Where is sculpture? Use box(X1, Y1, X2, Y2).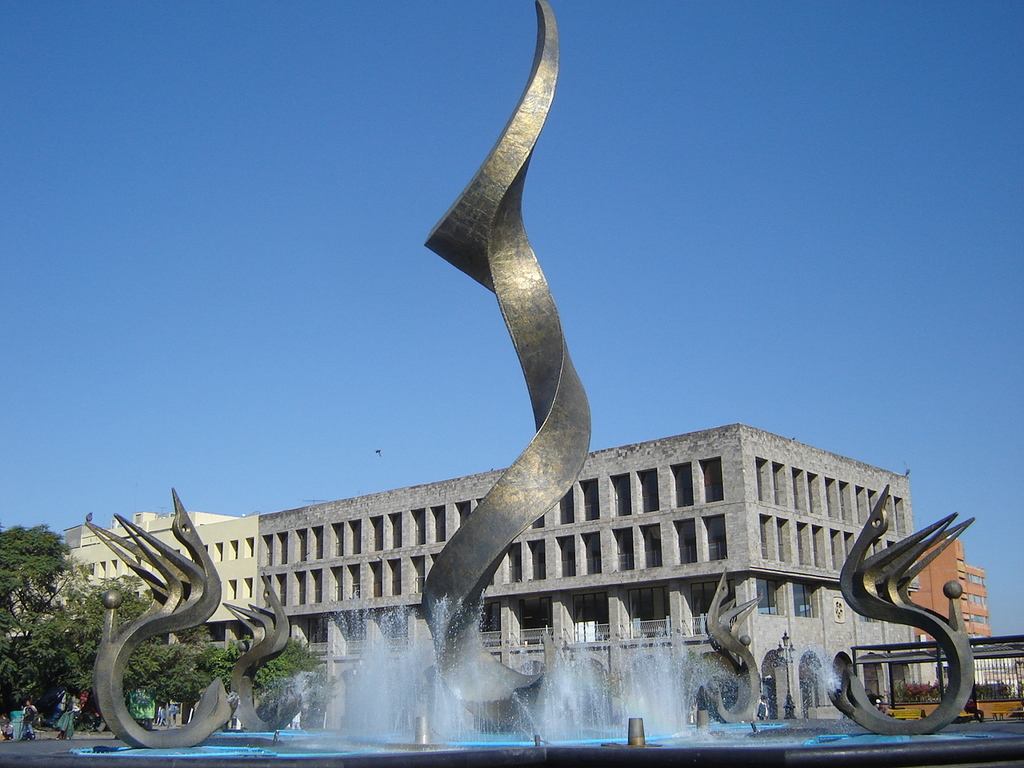
box(819, 470, 981, 734).
